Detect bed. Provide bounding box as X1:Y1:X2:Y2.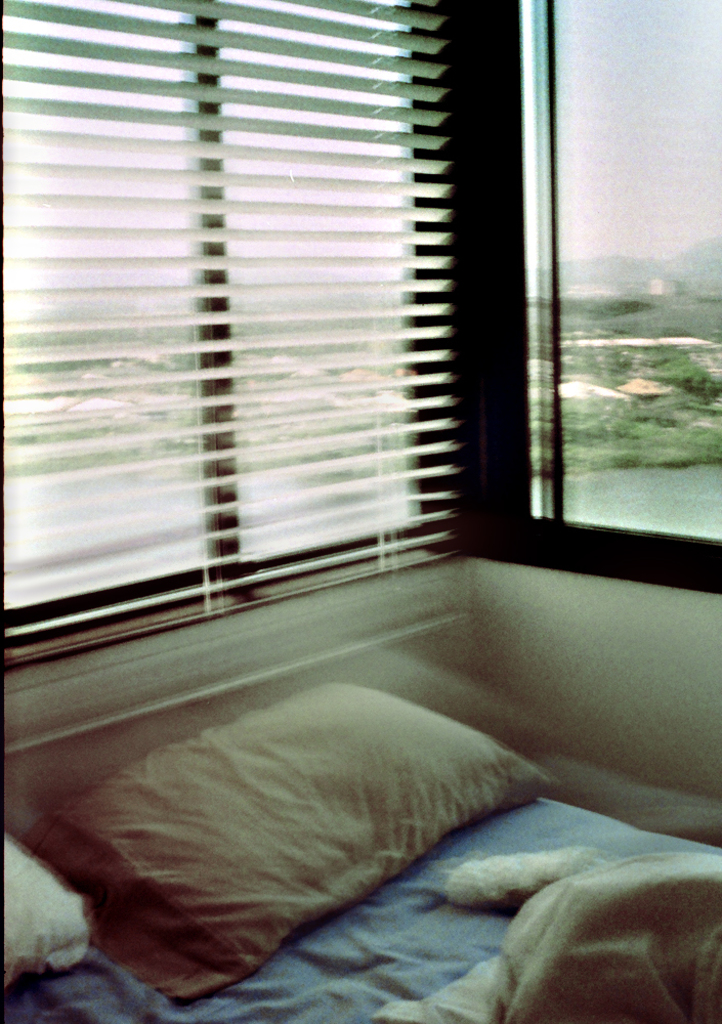
0:626:595:1009.
